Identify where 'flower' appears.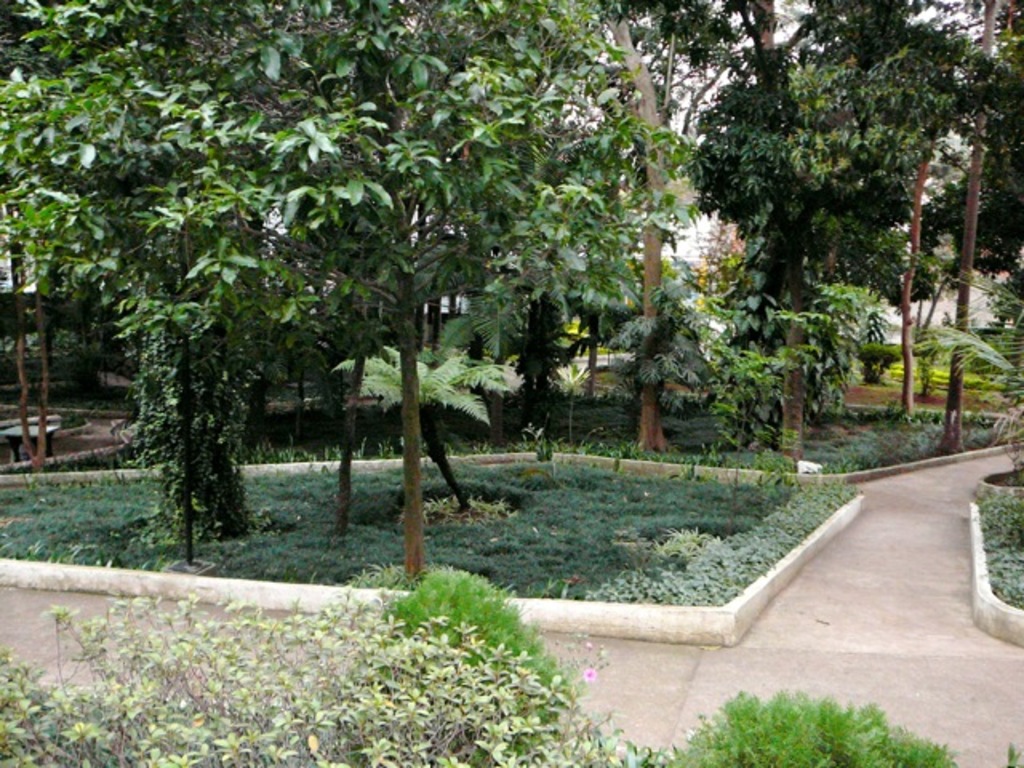
Appears at pyautogui.locateOnScreen(581, 666, 592, 683).
